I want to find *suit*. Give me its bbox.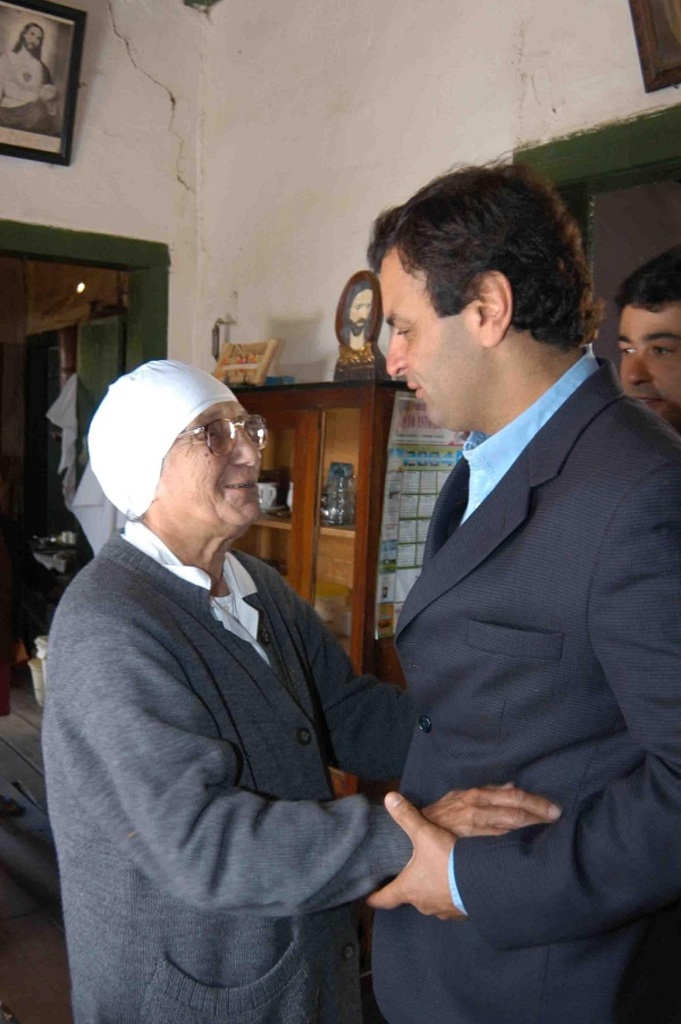
BBox(337, 428, 647, 987).
